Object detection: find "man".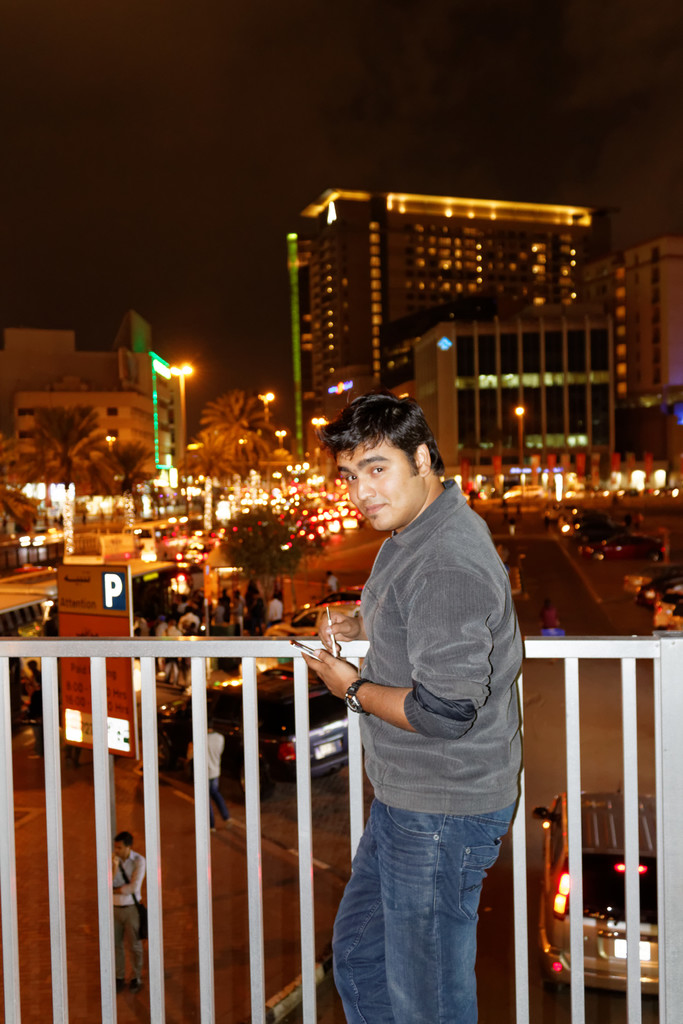
select_region(228, 589, 243, 628).
